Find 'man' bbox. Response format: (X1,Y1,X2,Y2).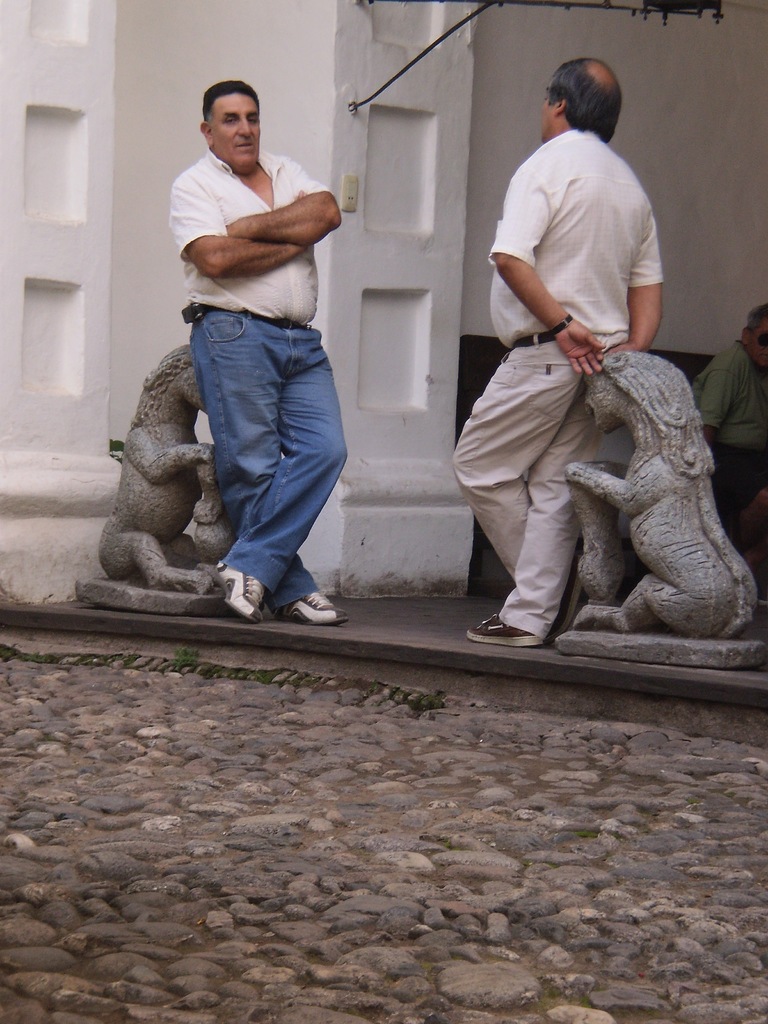
(452,55,663,649).
